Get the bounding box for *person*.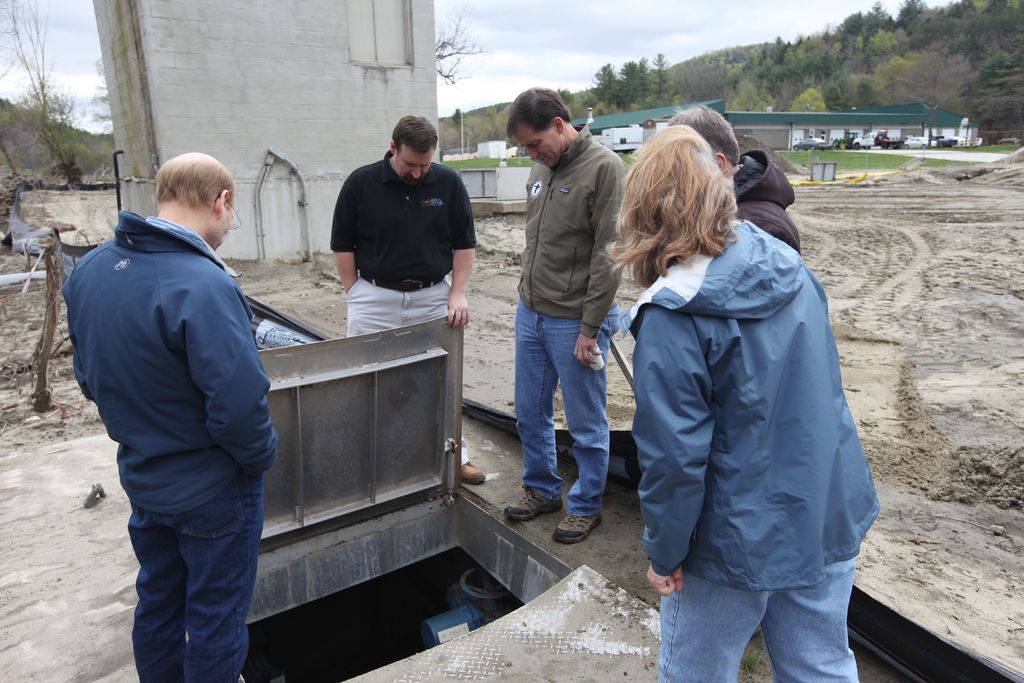
region(509, 88, 622, 548).
